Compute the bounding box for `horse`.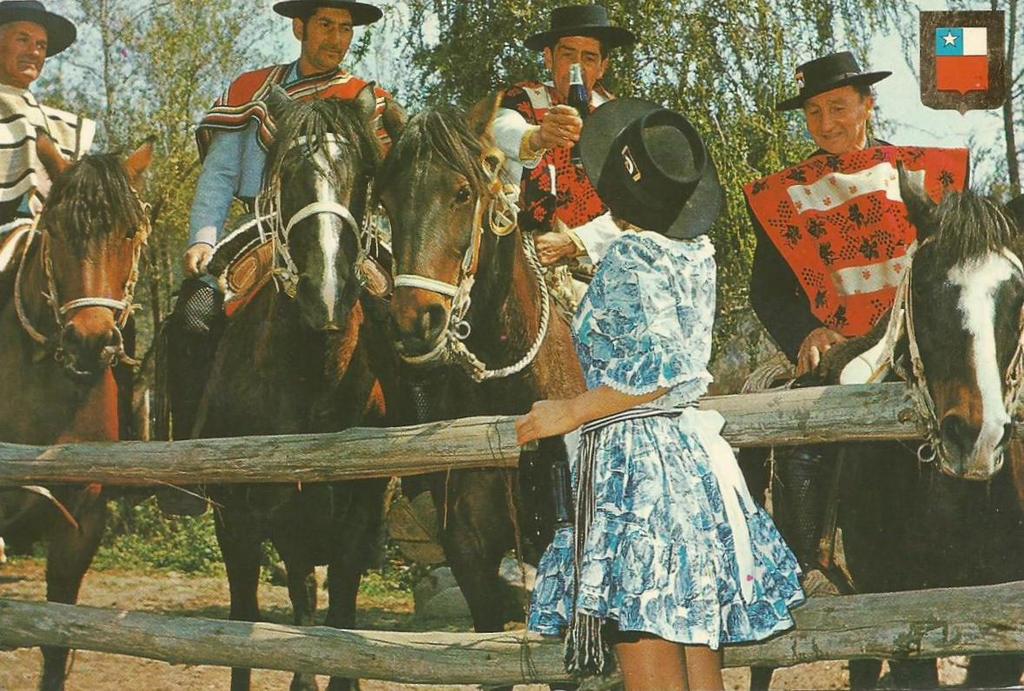
<bbox>163, 81, 402, 690</bbox>.
